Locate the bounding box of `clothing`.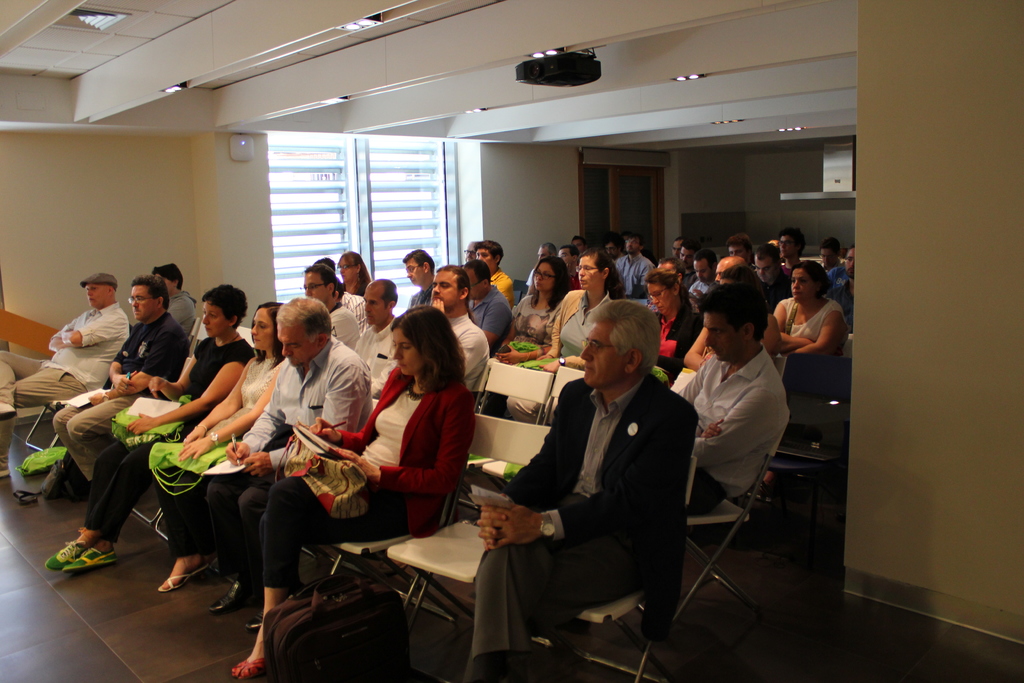
Bounding box: locate(165, 283, 200, 329).
